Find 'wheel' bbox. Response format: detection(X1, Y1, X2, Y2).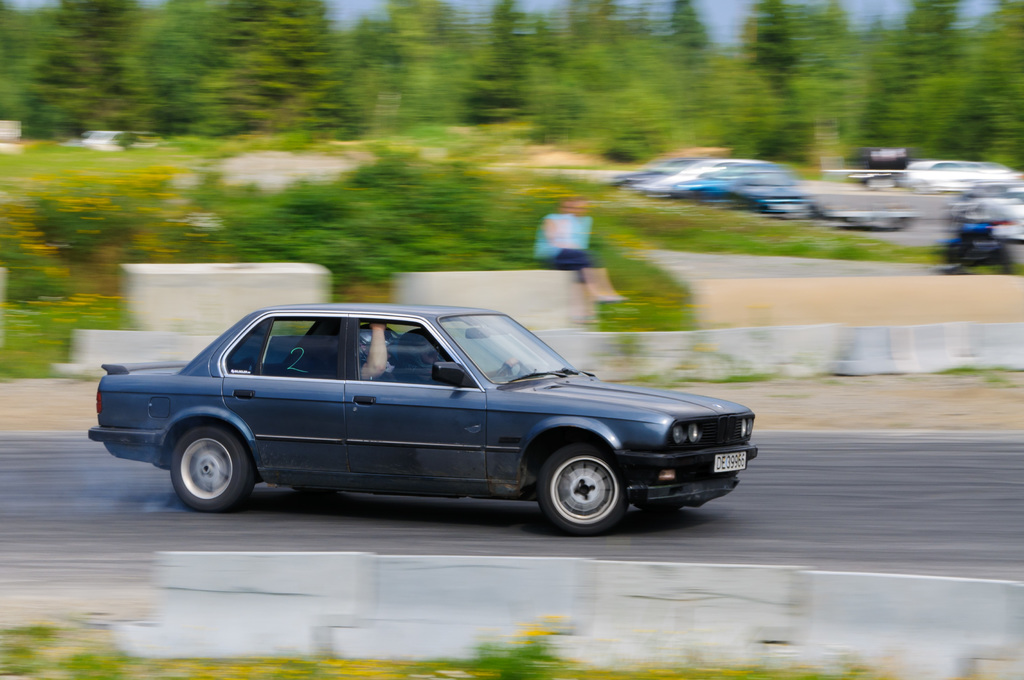
detection(170, 421, 260, 514).
